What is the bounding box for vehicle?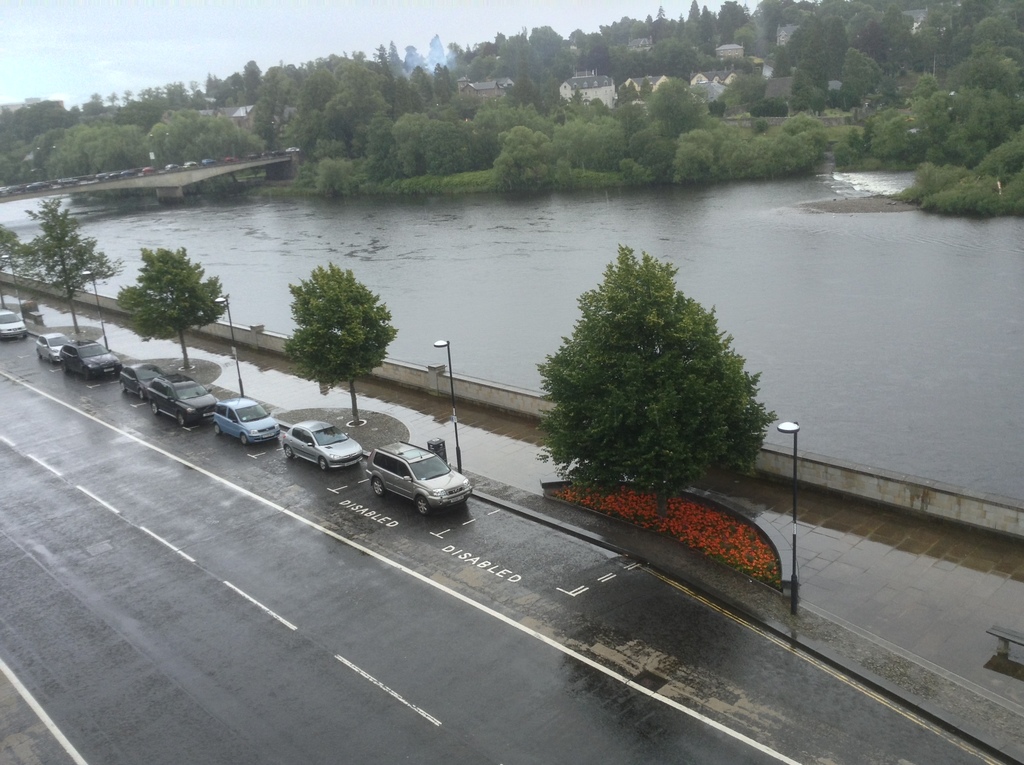
<box>362,431,475,515</box>.
